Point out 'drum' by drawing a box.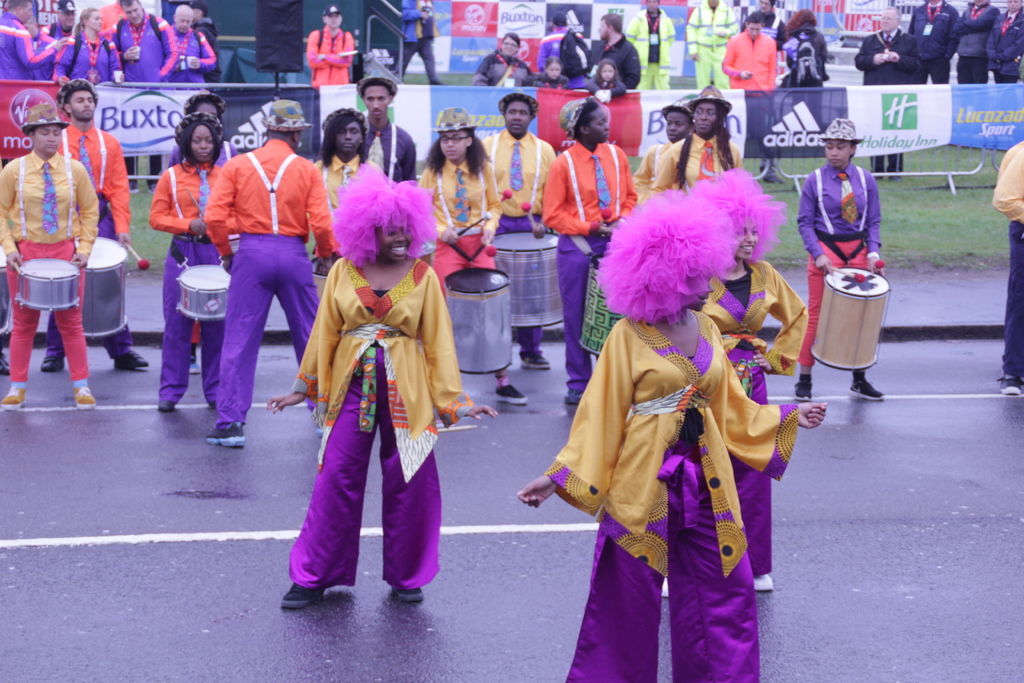
(82, 237, 129, 341).
